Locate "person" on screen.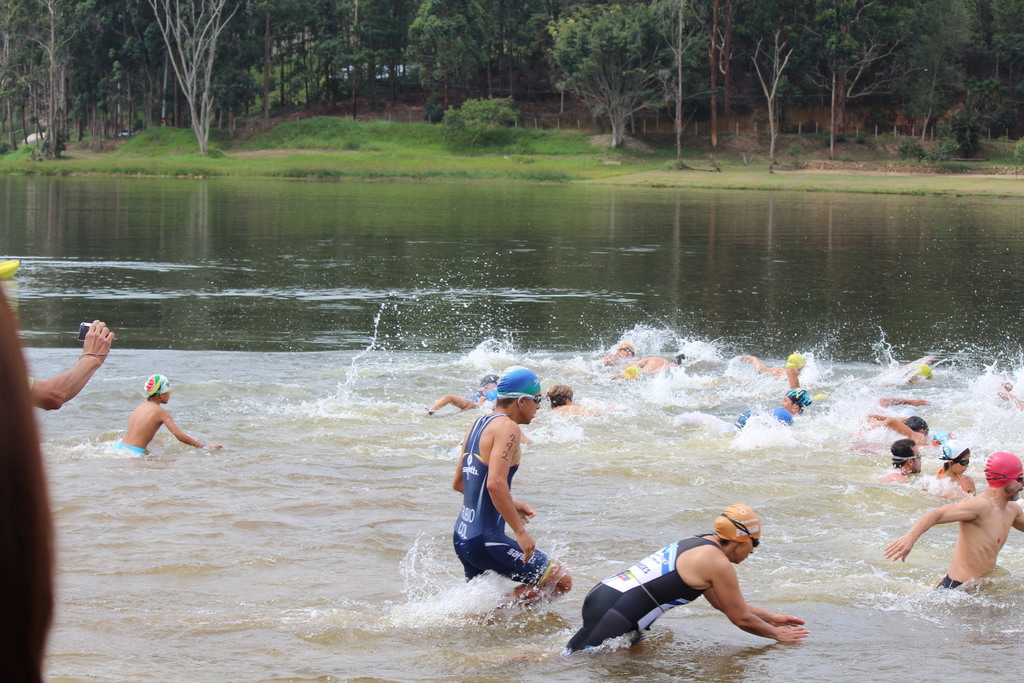
On screen at left=565, top=500, right=804, bottom=653.
